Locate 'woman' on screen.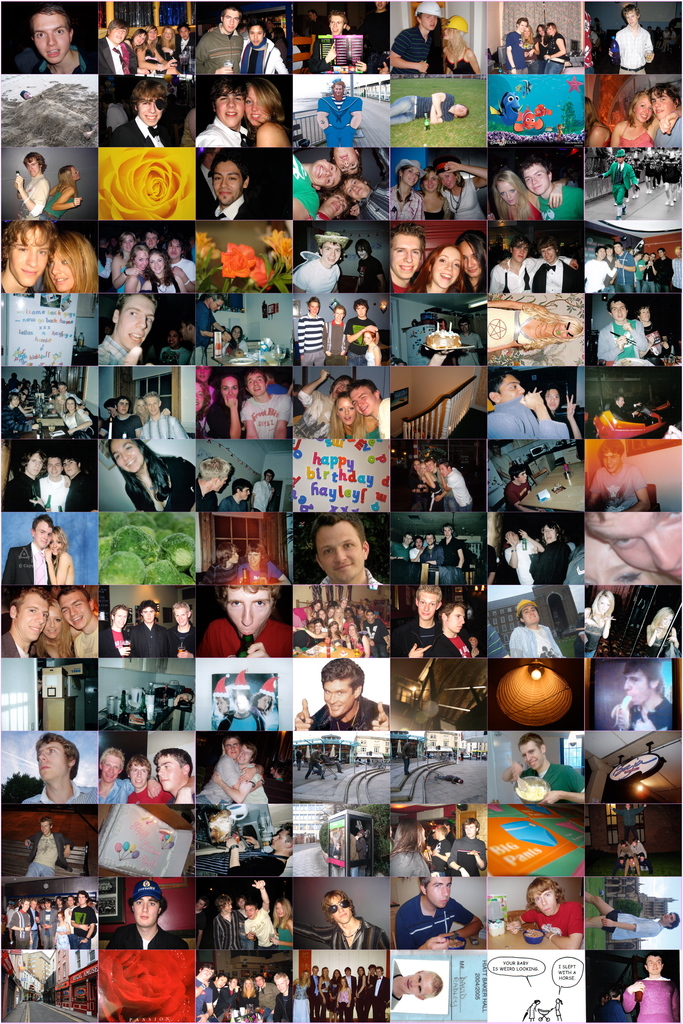
On screen at bbox=(40, 163, 78, 219).
